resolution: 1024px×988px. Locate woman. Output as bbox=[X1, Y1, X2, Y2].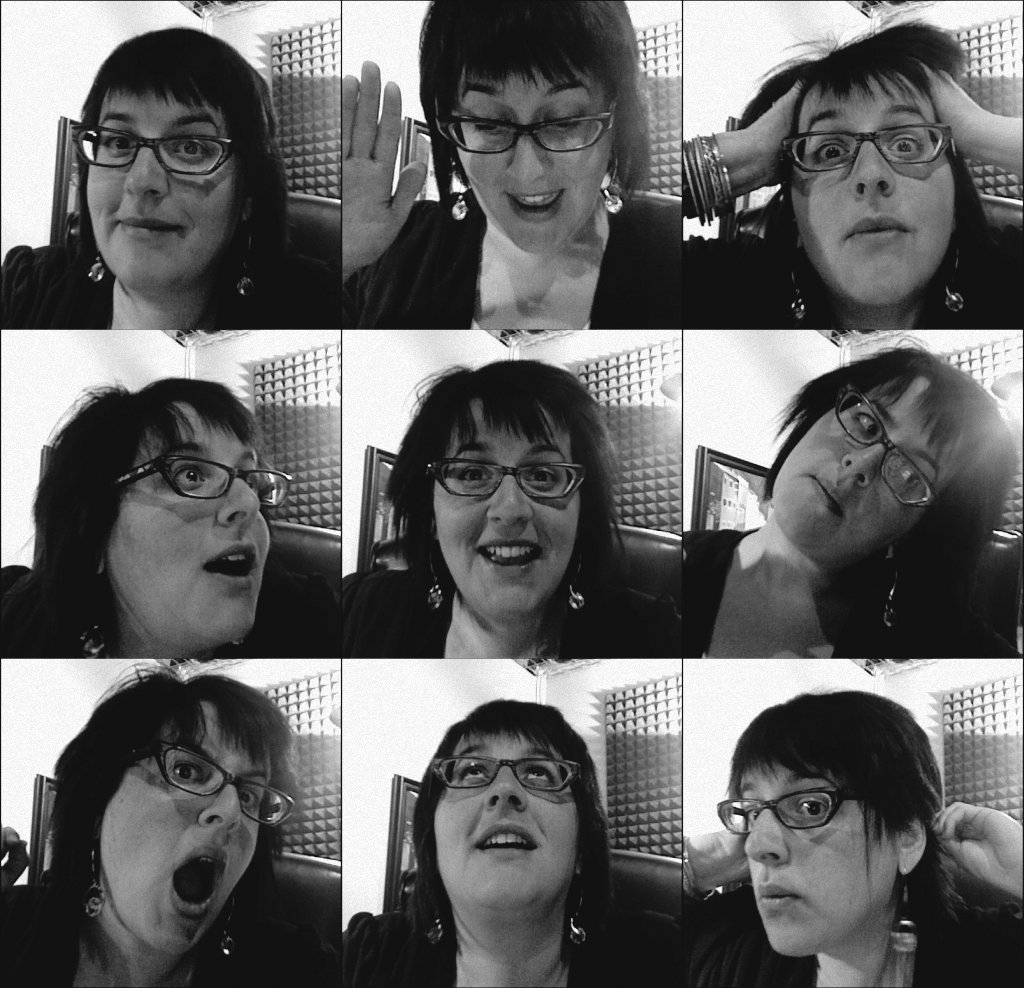
bbox=[684, 331, 1023, 653].
